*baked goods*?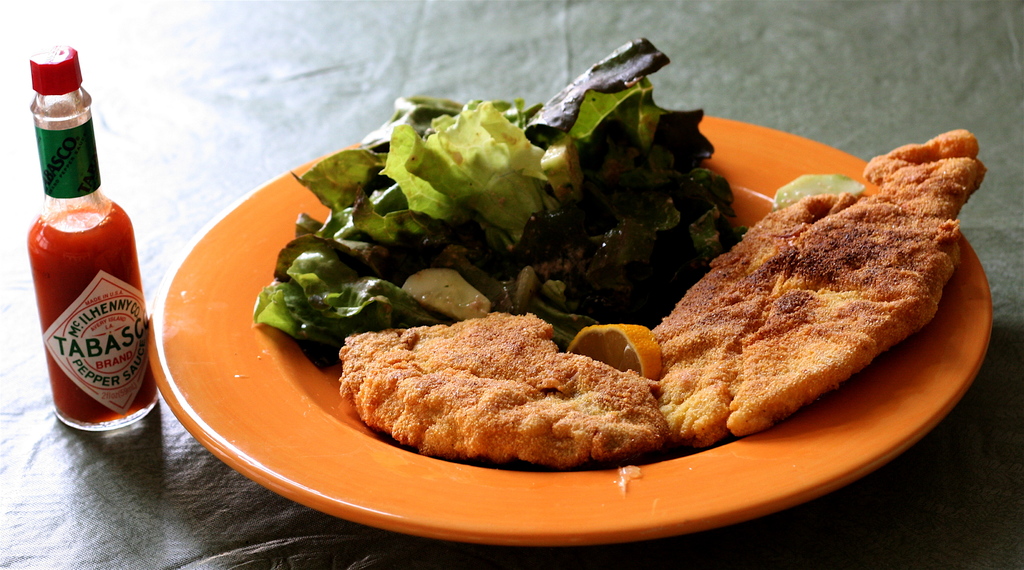
bbox=(624, 151, 964, 447)
